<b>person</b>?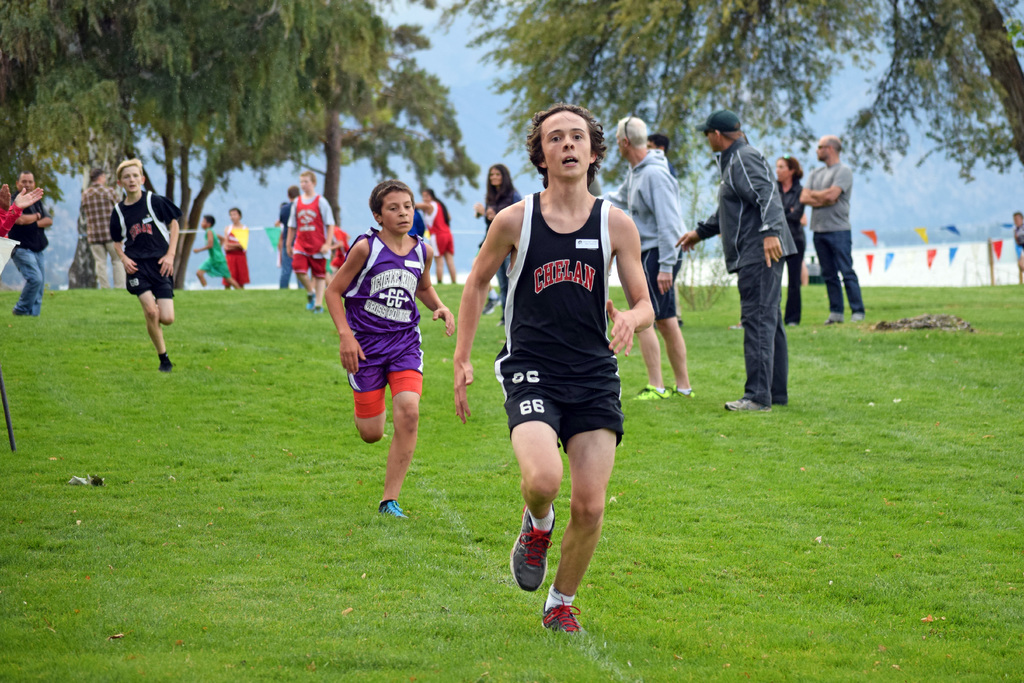
bbox=(321, 181, 452, 523)
